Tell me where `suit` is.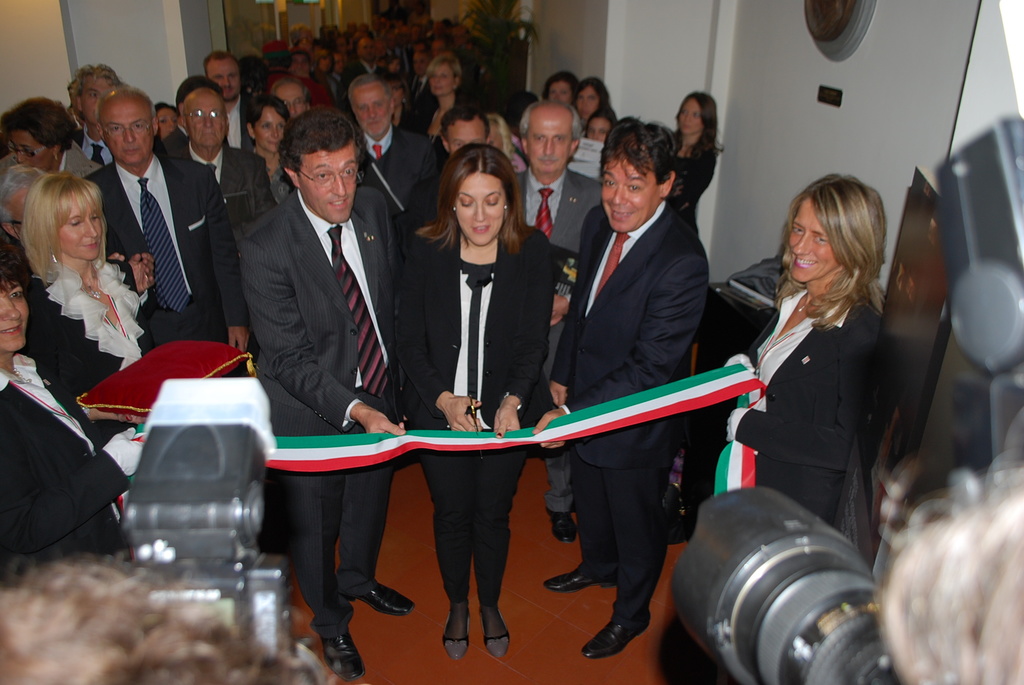
`suit` is at (x1=547, y1=198, x2=712, y2=626).
